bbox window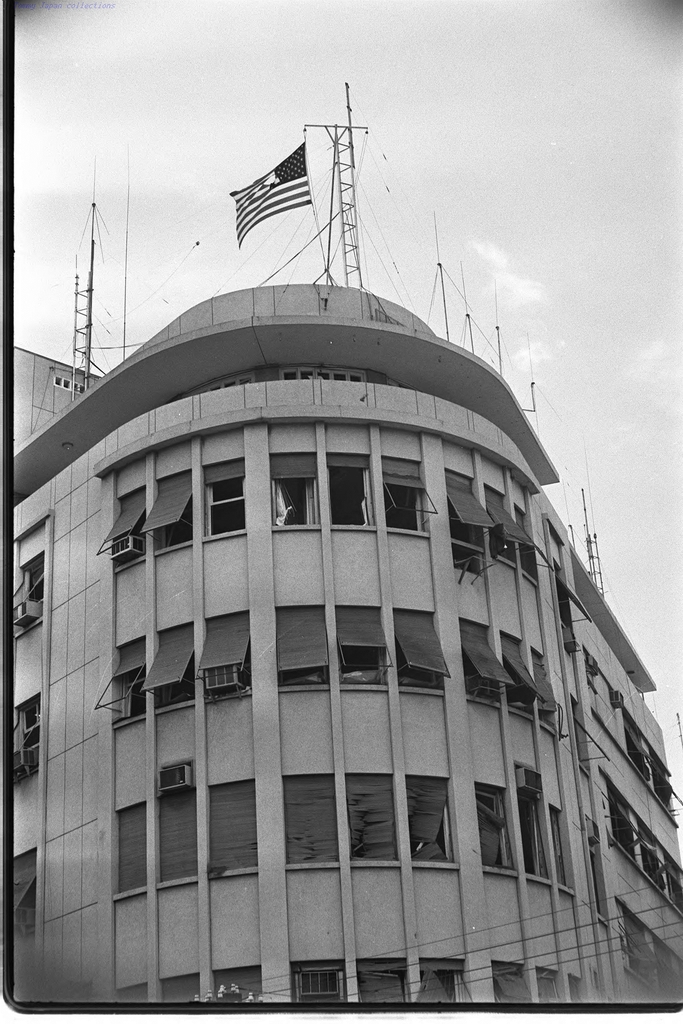
x1=204 y1=459 x2=250 y2=538
